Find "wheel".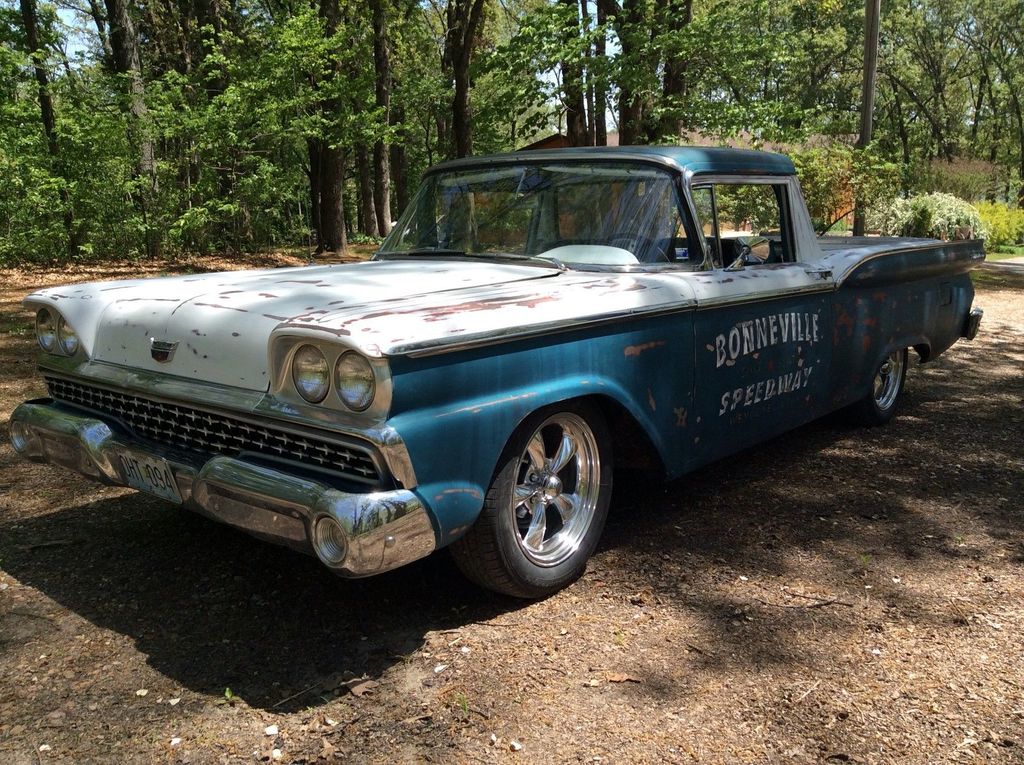
Rect(449, 407, 612, 602).
